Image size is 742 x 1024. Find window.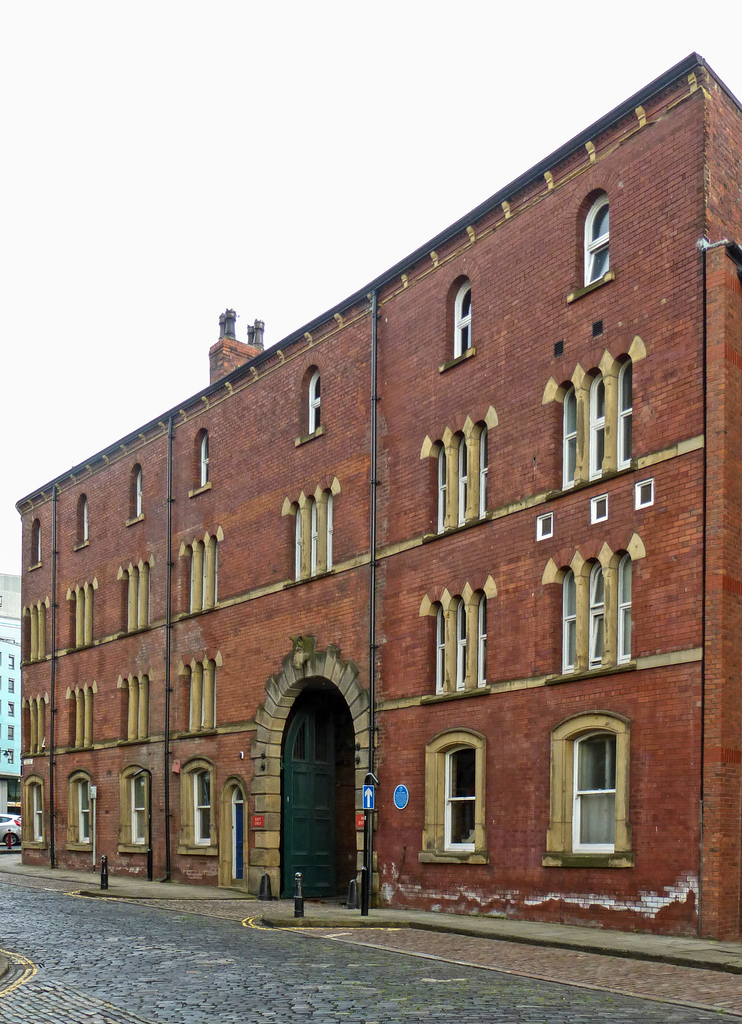
196 427 213 494.
